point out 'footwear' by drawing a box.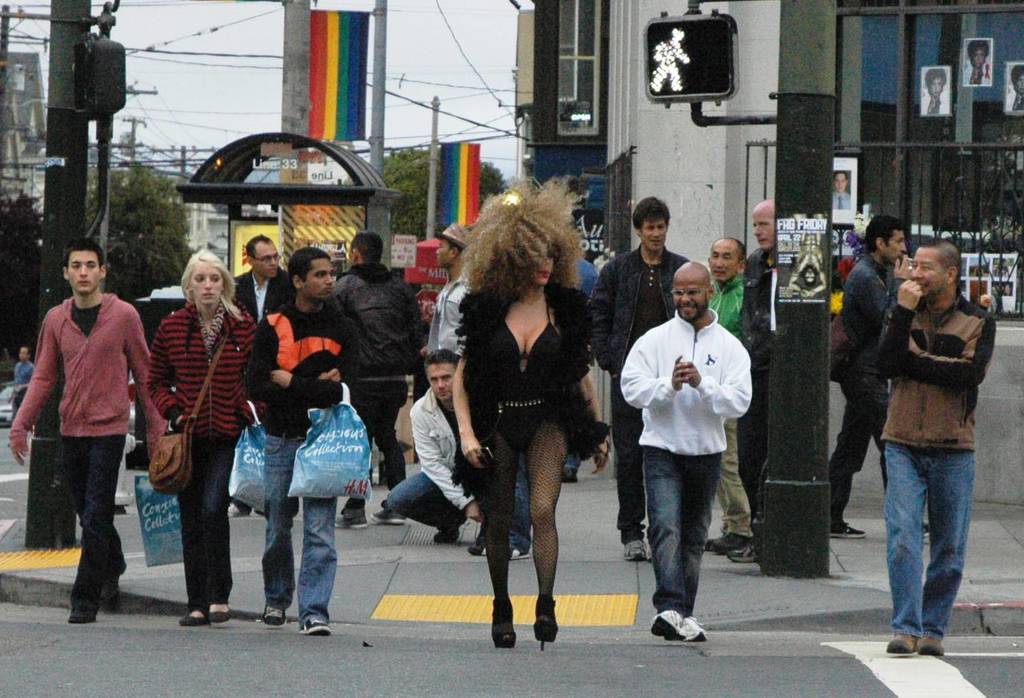
(left=882, top=631, right=917, bottom=655).
